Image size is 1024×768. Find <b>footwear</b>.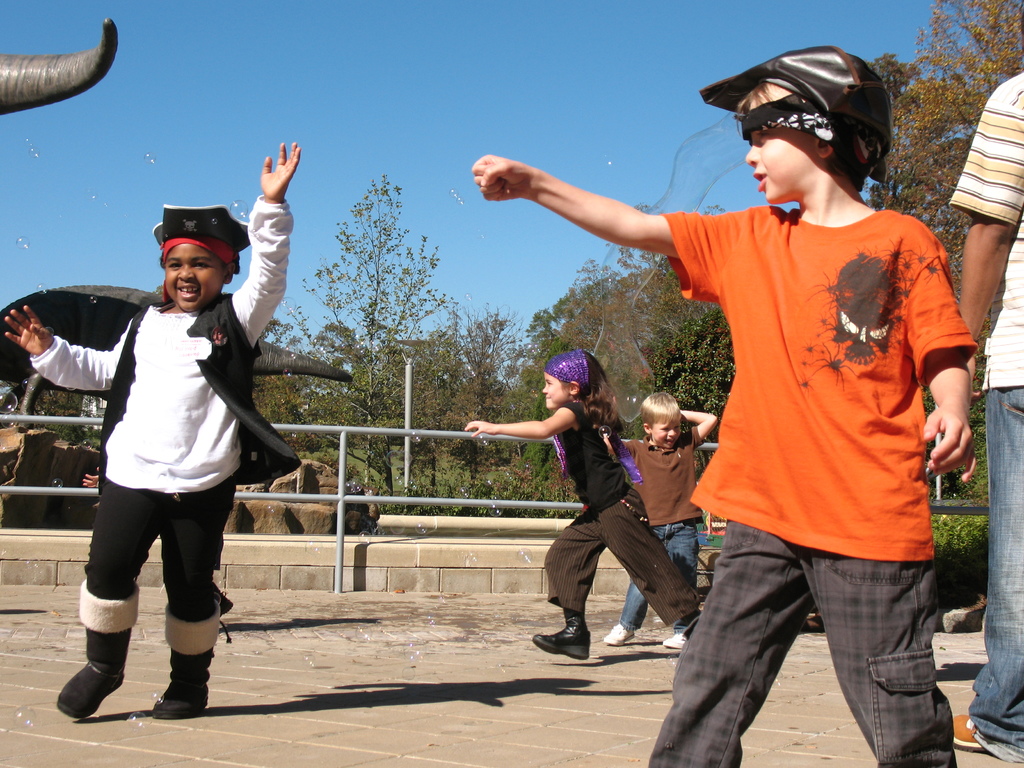
bbox=[952, 708, 991, 749].
